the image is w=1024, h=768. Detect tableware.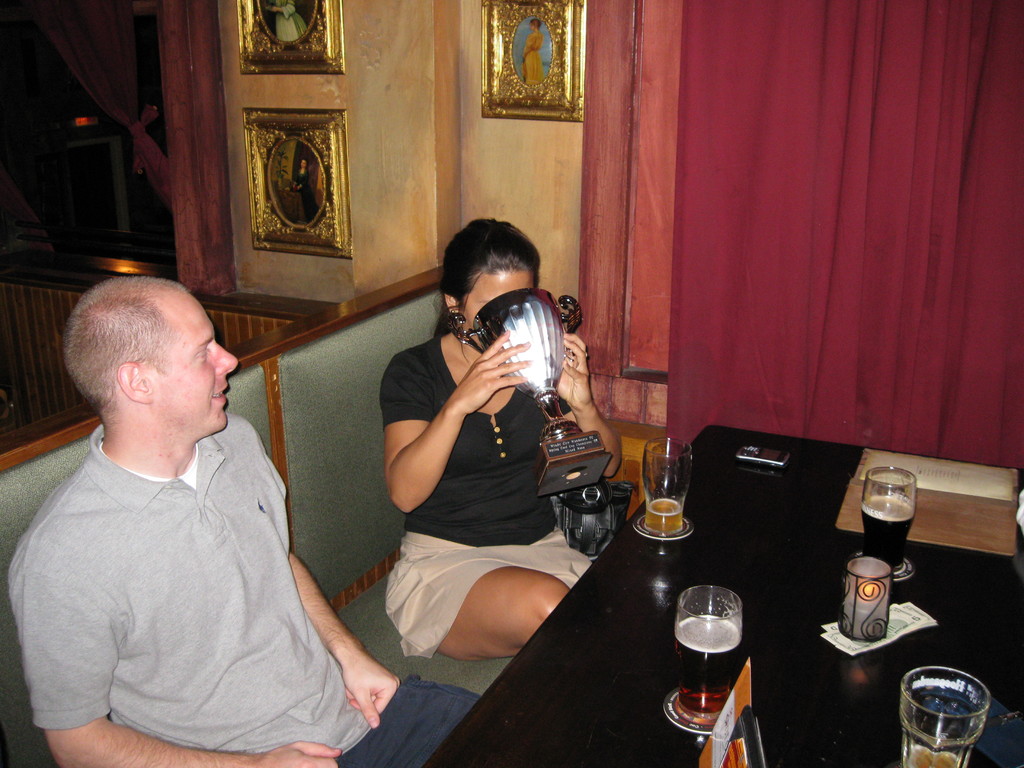
Detection: rect(633, 516, 685, 544).
